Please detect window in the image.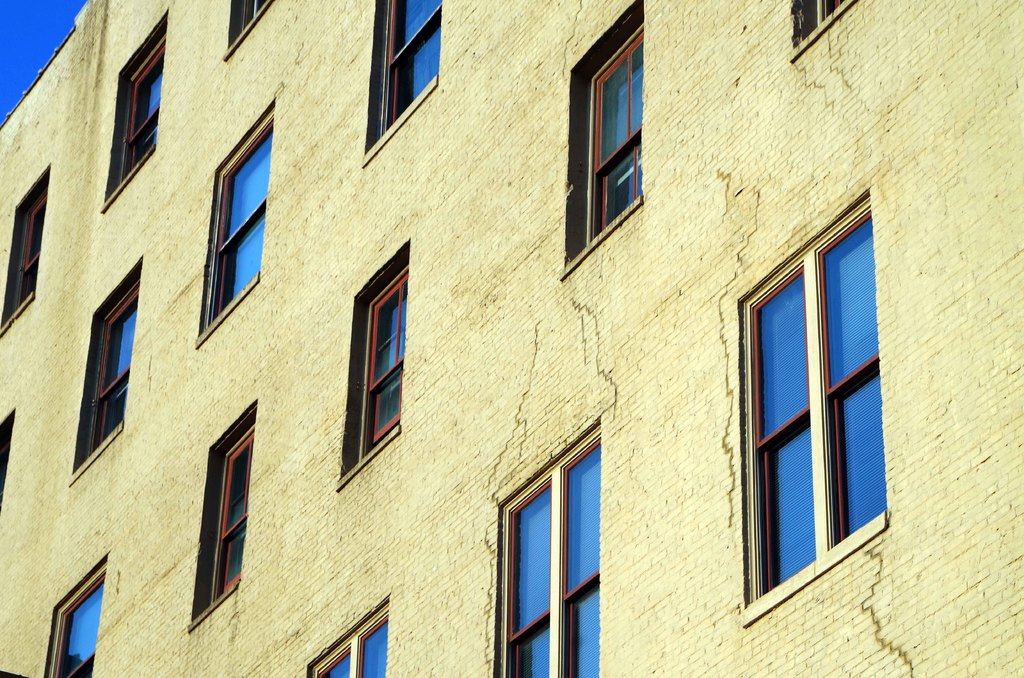
rect(204, 100, 277, 323).
